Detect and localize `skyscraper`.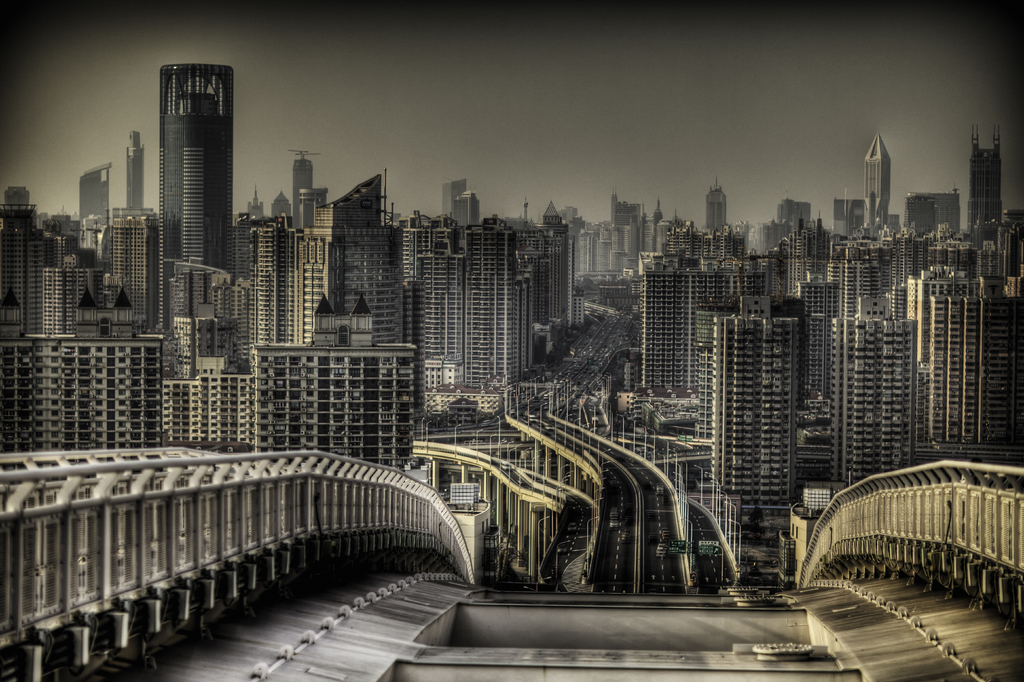
Localized at [x1=70, y1=158, x2=118, y2=240].
